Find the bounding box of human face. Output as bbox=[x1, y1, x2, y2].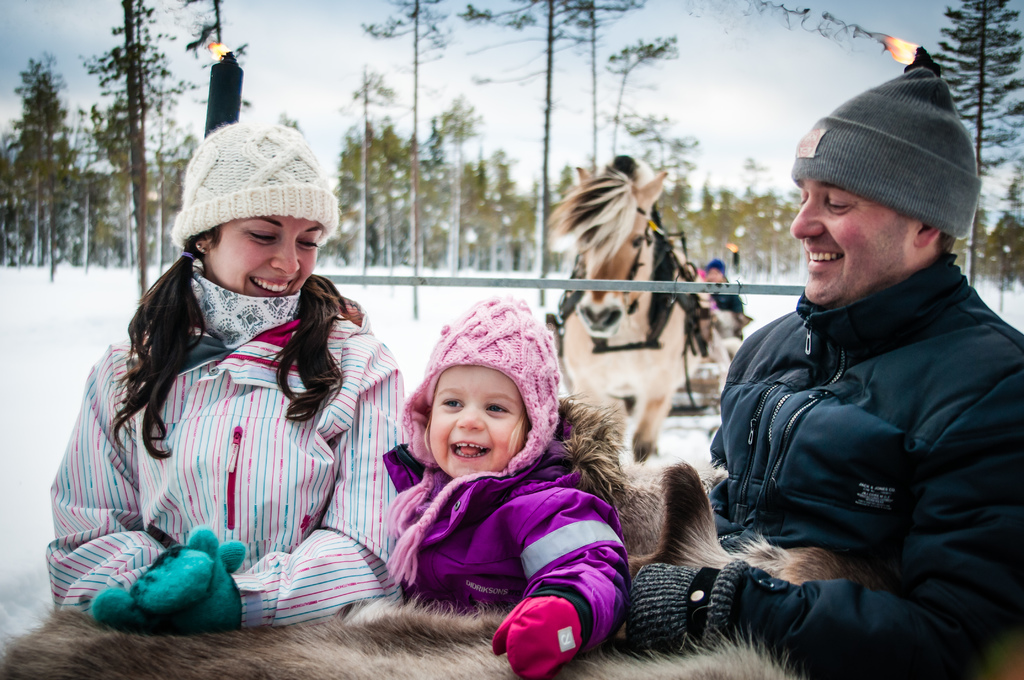
bbox=[789, 177, 920, 299].
